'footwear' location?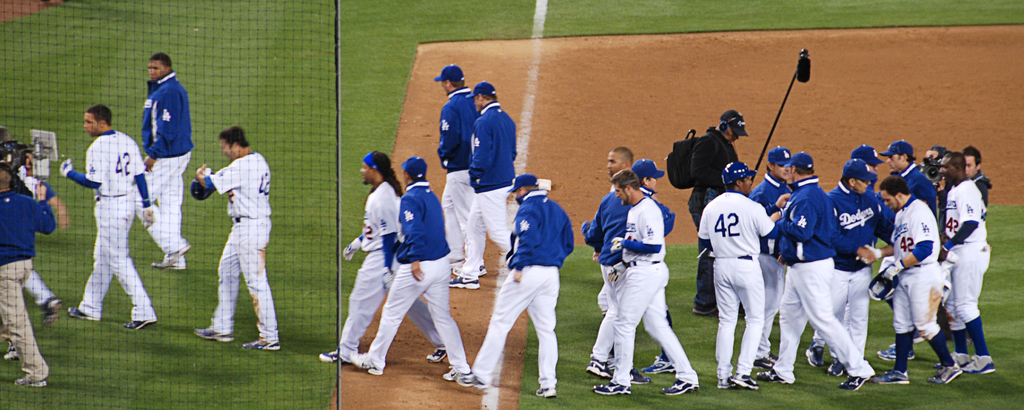
x1=753 y1=350 x2=778 y2=370
